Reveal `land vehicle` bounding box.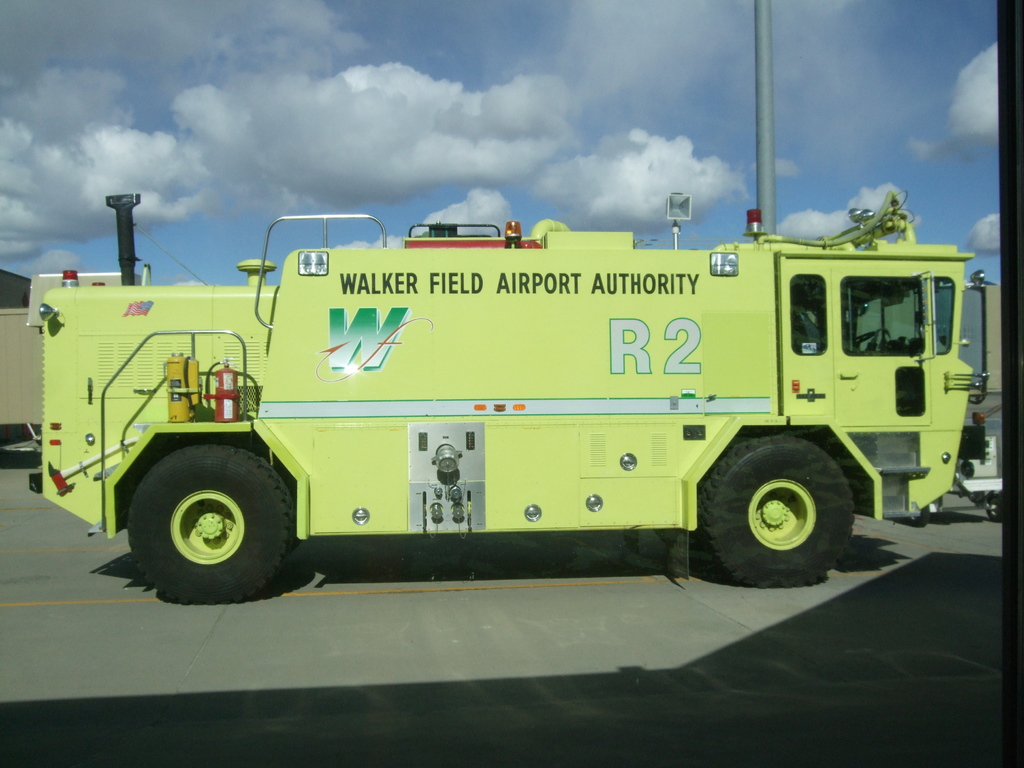
Revealed: box(47, 200, 1014, 606).
